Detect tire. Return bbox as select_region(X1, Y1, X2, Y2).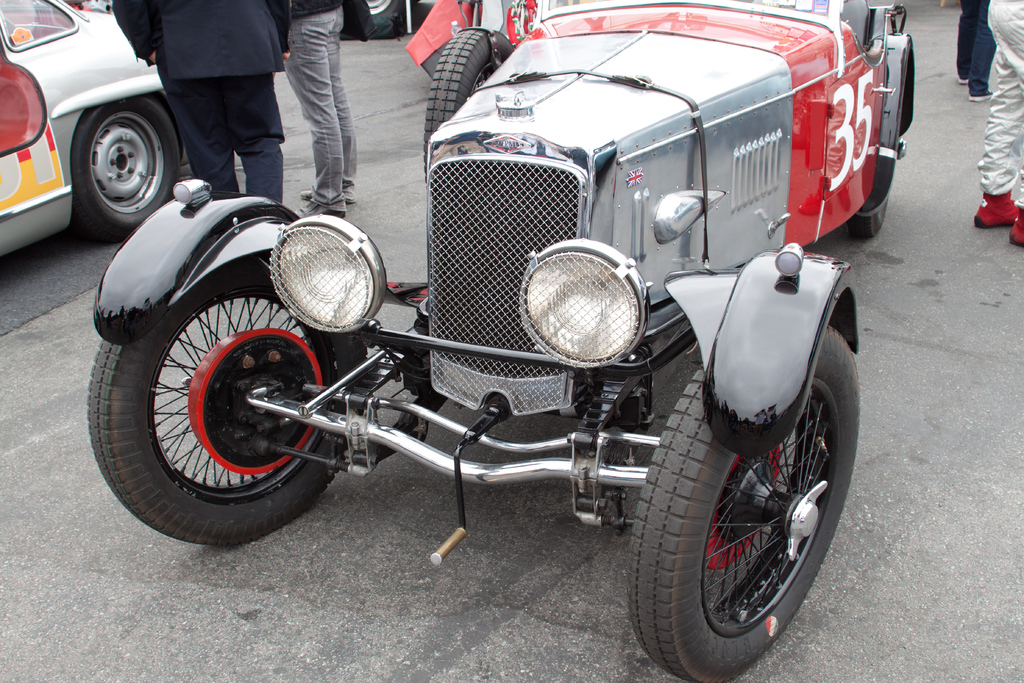
select_region(849, 80, 903, 238).
